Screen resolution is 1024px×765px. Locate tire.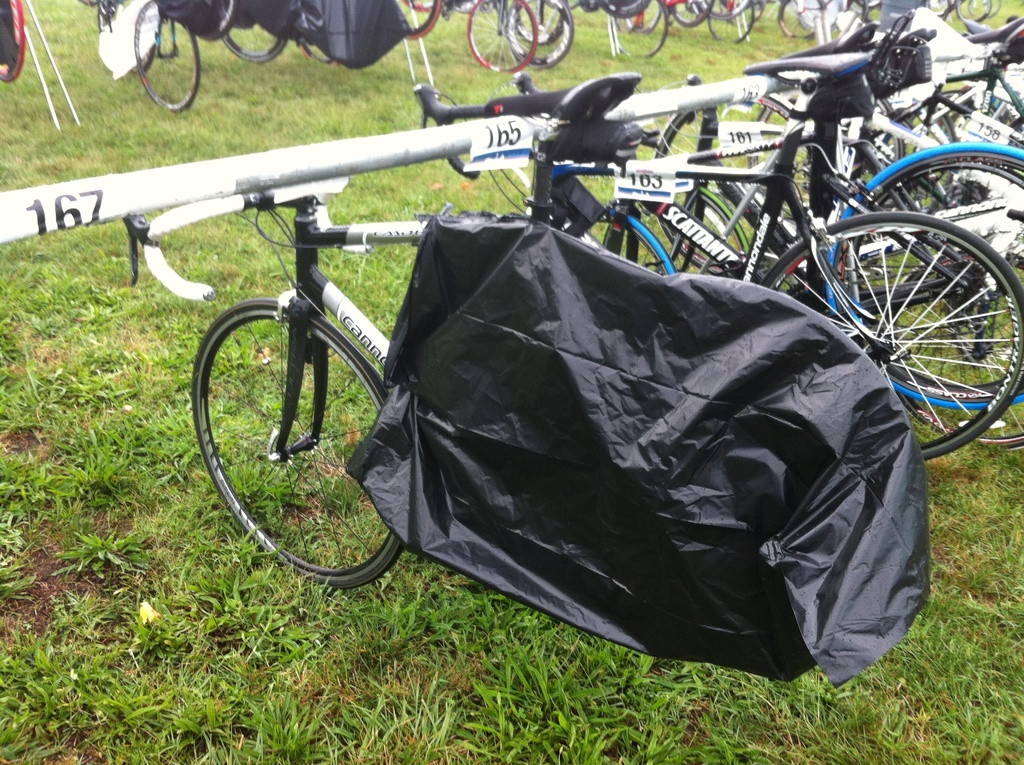
515/0/567/46.
